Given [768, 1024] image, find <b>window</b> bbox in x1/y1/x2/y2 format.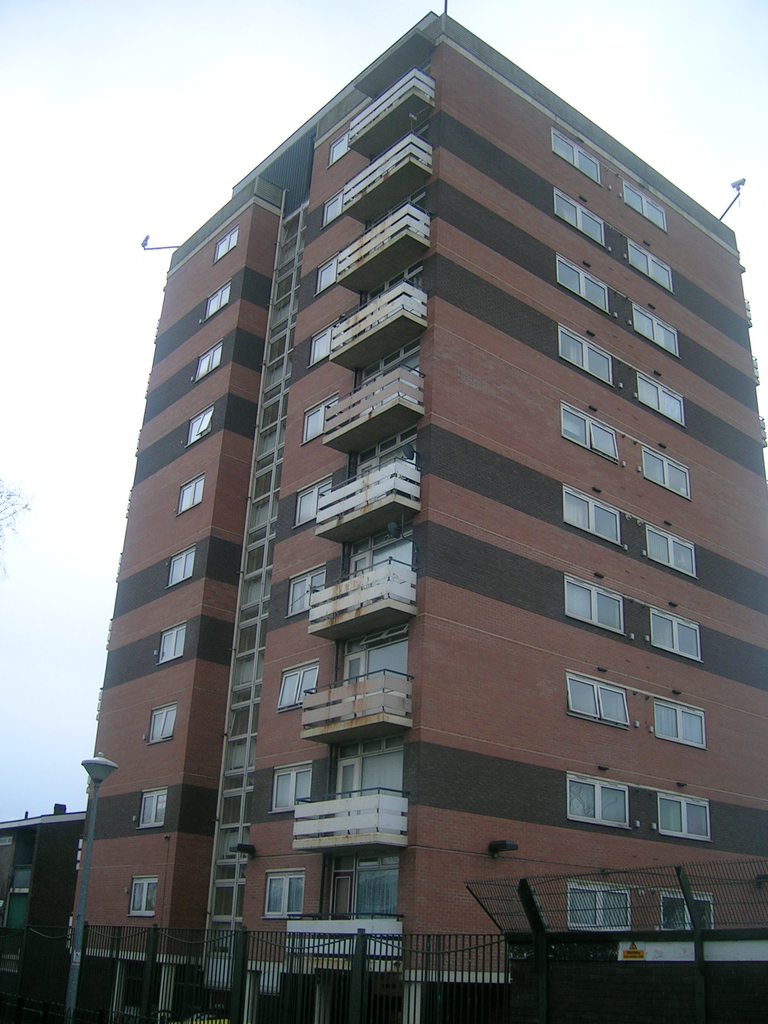
651/615/698/666.
